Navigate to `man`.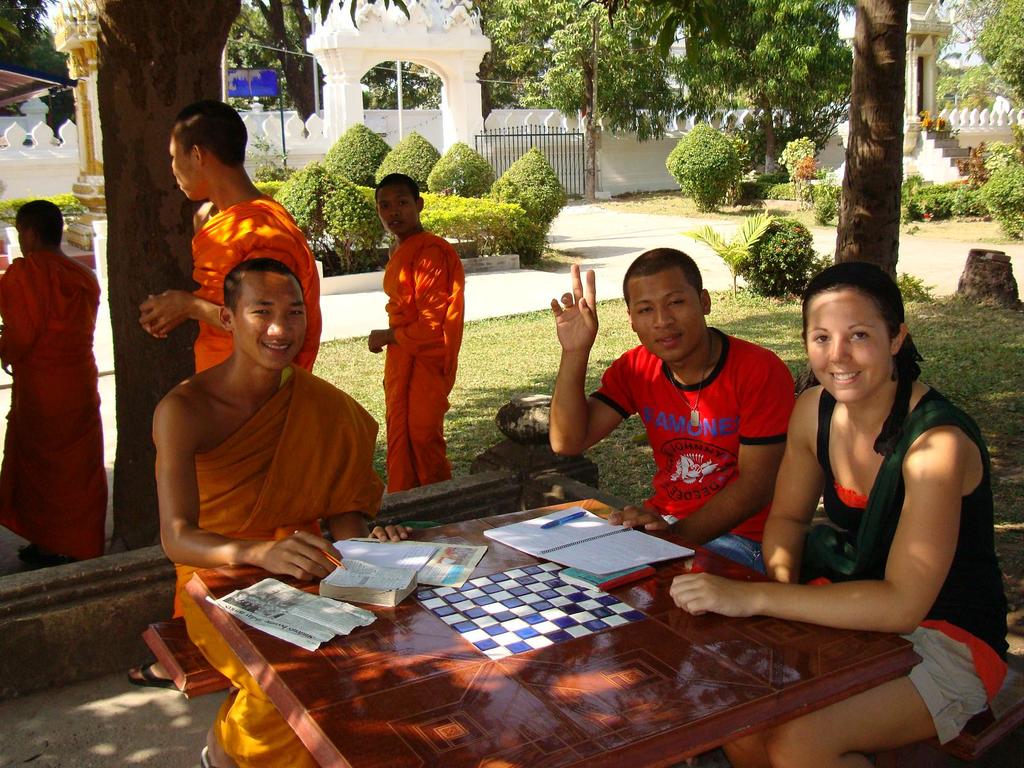
Navigation target: rect(546, 243, 799, 575).
